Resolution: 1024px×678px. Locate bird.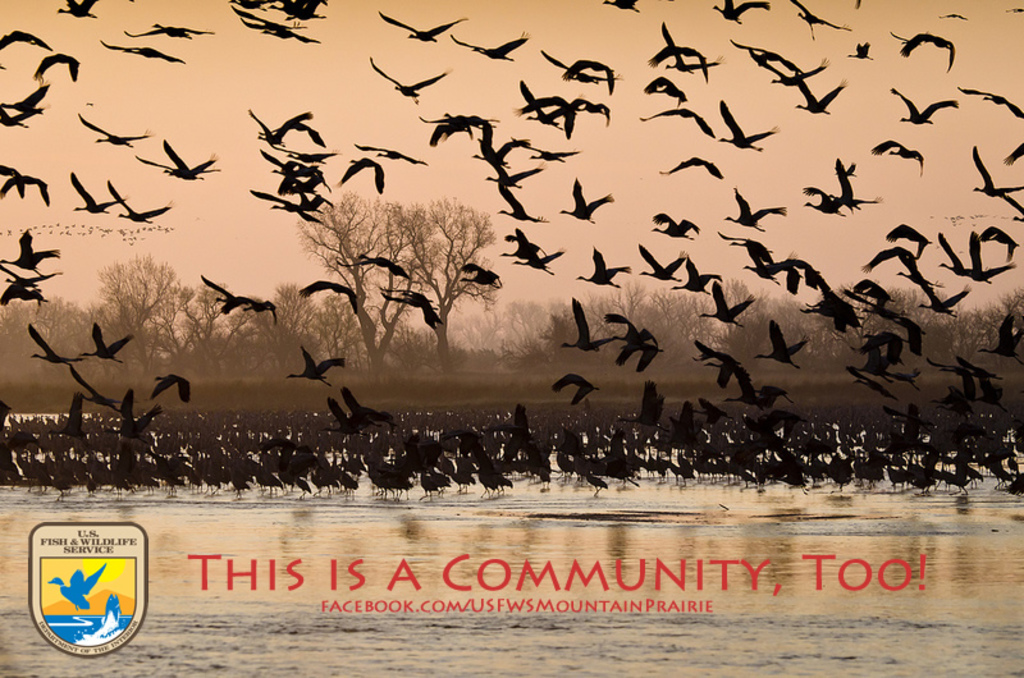
(234, 14, 323, 46).
